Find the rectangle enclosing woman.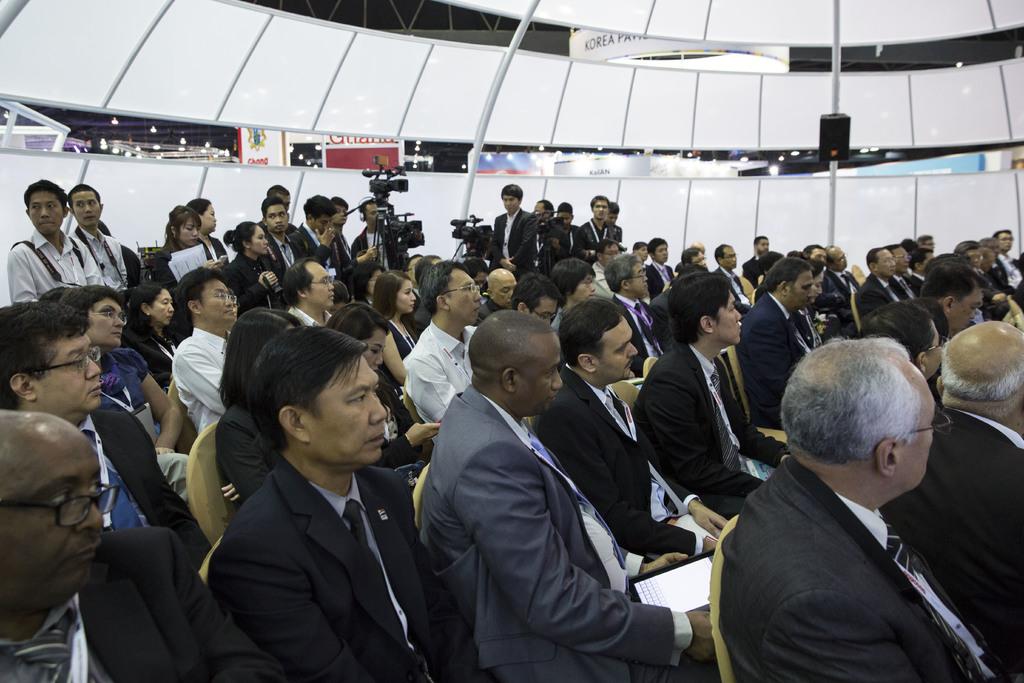
box(218, 306, 303, 509).
